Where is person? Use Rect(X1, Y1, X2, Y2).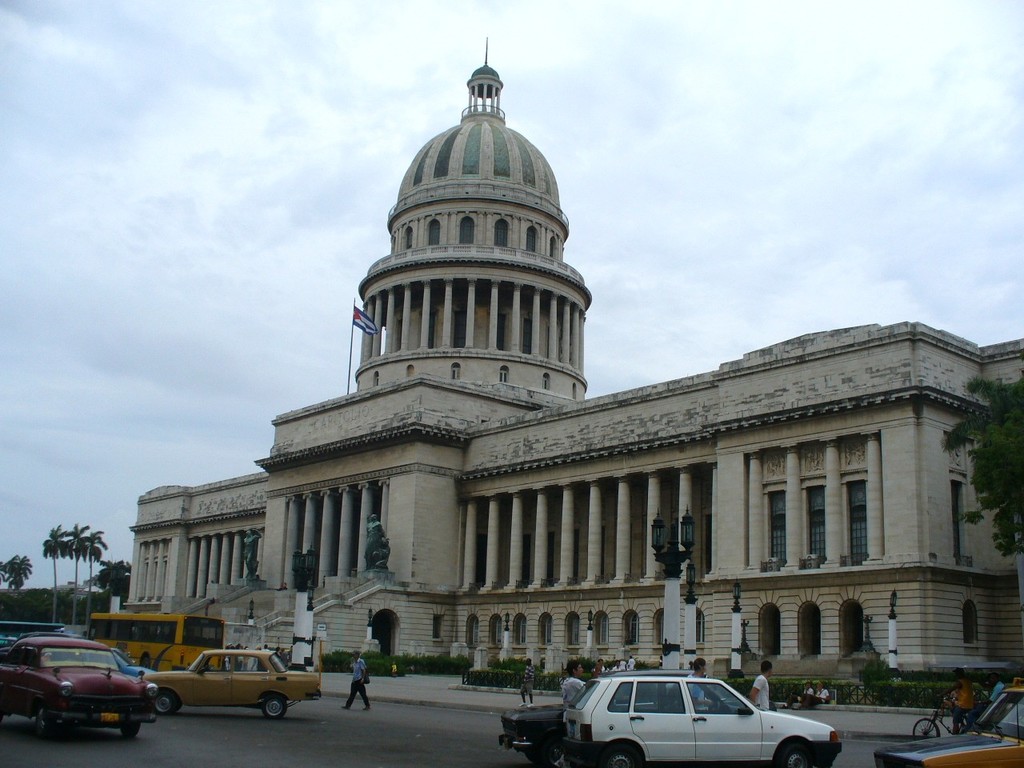
Rect(988, 673, 1006, 710).
